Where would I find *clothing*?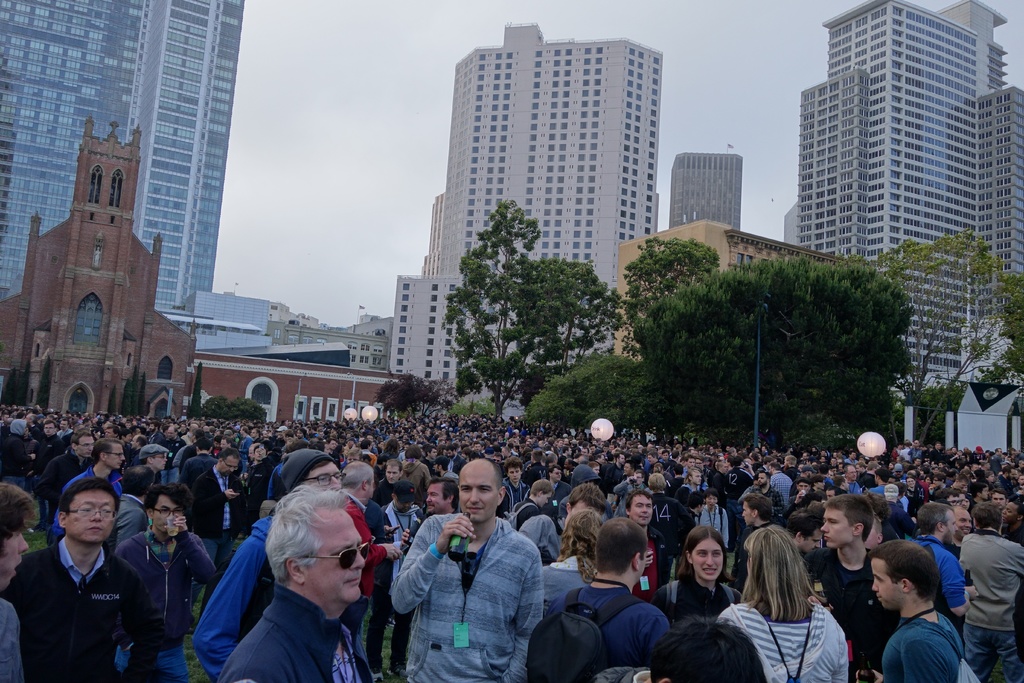
At l=45, t=441, r=87, b=518.
